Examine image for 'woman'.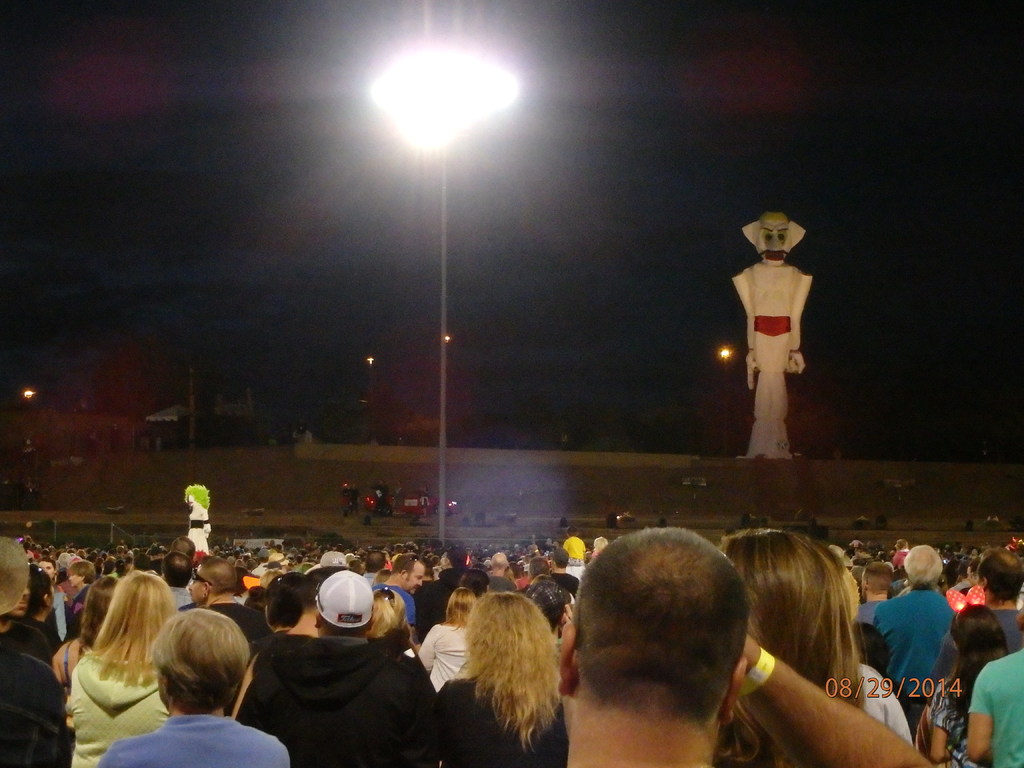
Examination result: {"left": 723, "top": 526, "right": 909, "bottom": 767}.
